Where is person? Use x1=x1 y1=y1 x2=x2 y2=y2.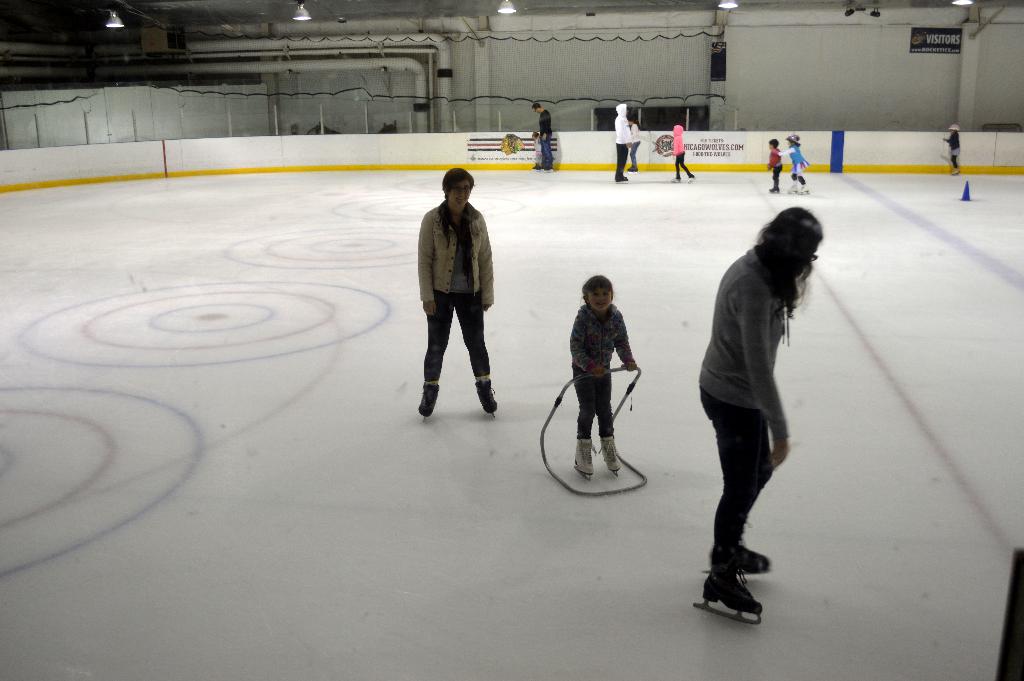
x1=532 y1=101 x2=556 y2=176.
